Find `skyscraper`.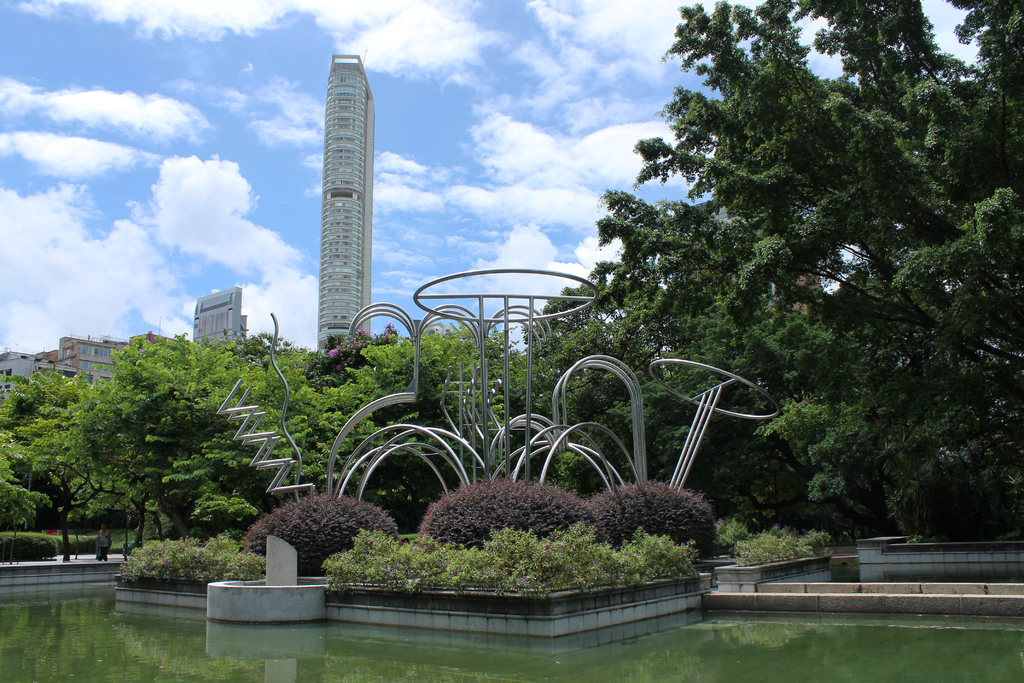
[left=310, top=45, right=387, bottom=353].
